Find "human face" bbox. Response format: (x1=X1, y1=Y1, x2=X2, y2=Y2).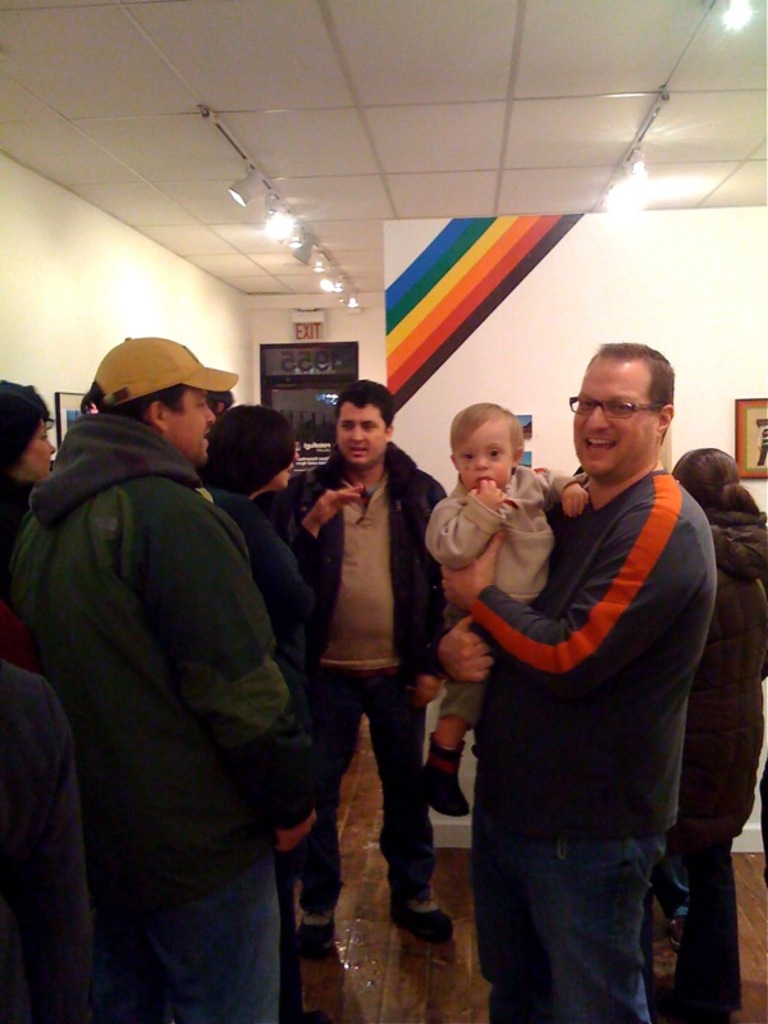
(x1=161, y1=383, x2=218, y2=466).
